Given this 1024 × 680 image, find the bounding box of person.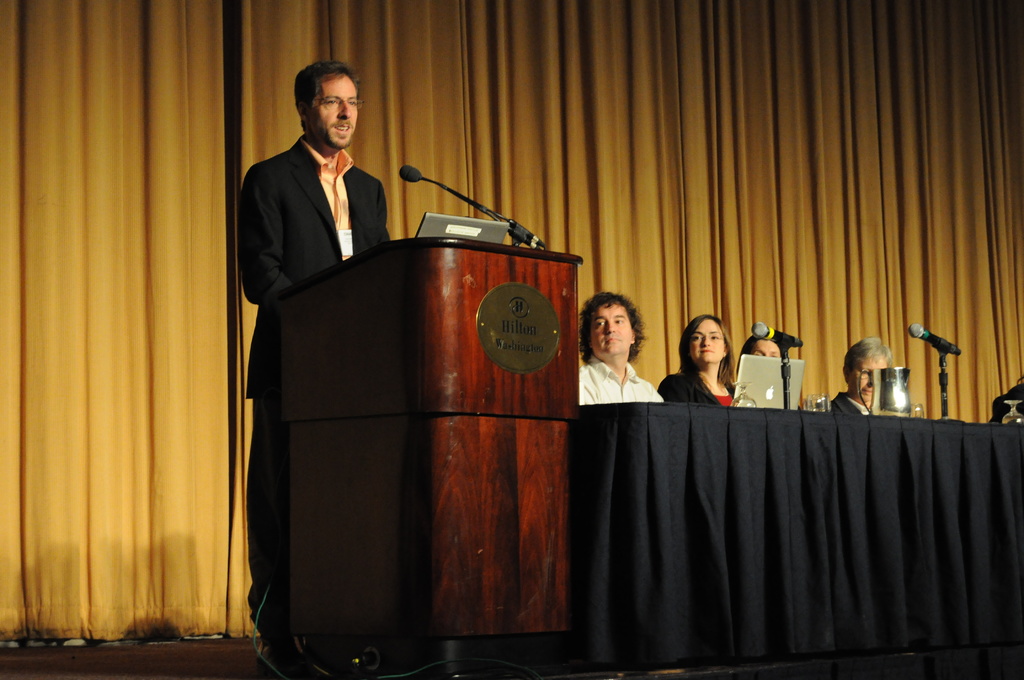
<bbox>737, 332, 779, 367</bbox>.
